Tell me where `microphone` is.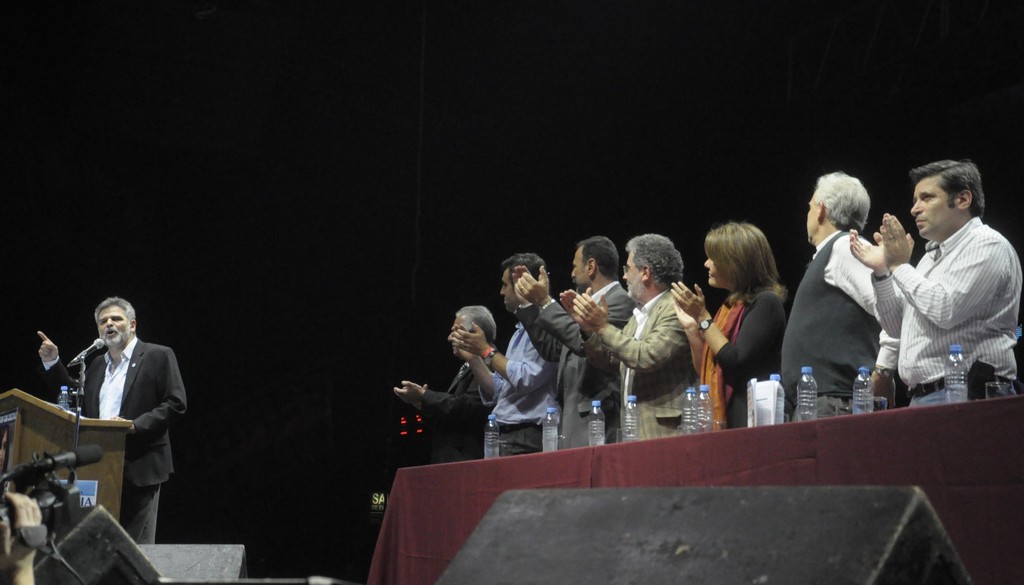
`microphone` is at 38/444/106/470.
